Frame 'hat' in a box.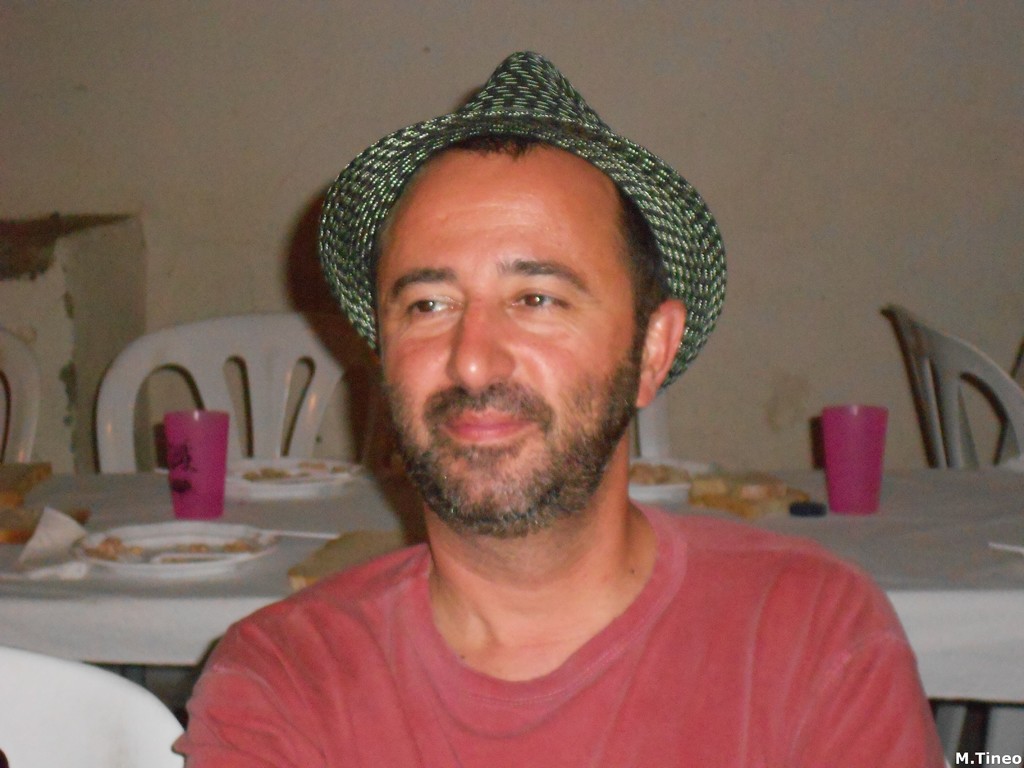
[318,49,726,397].
